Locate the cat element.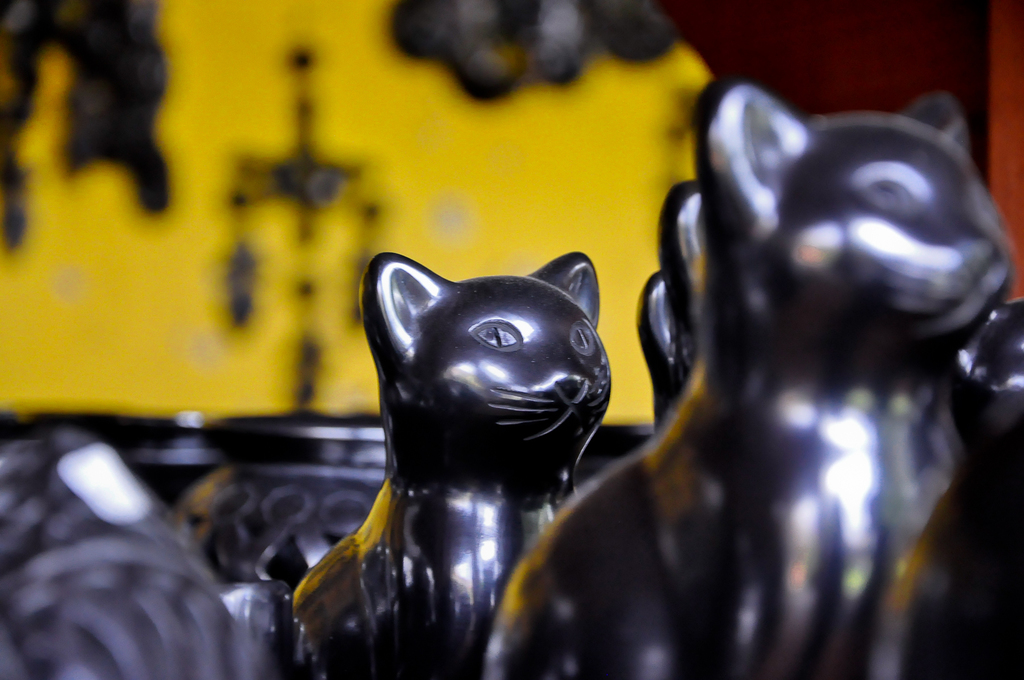
Element bbox: 288 250 610 679.
